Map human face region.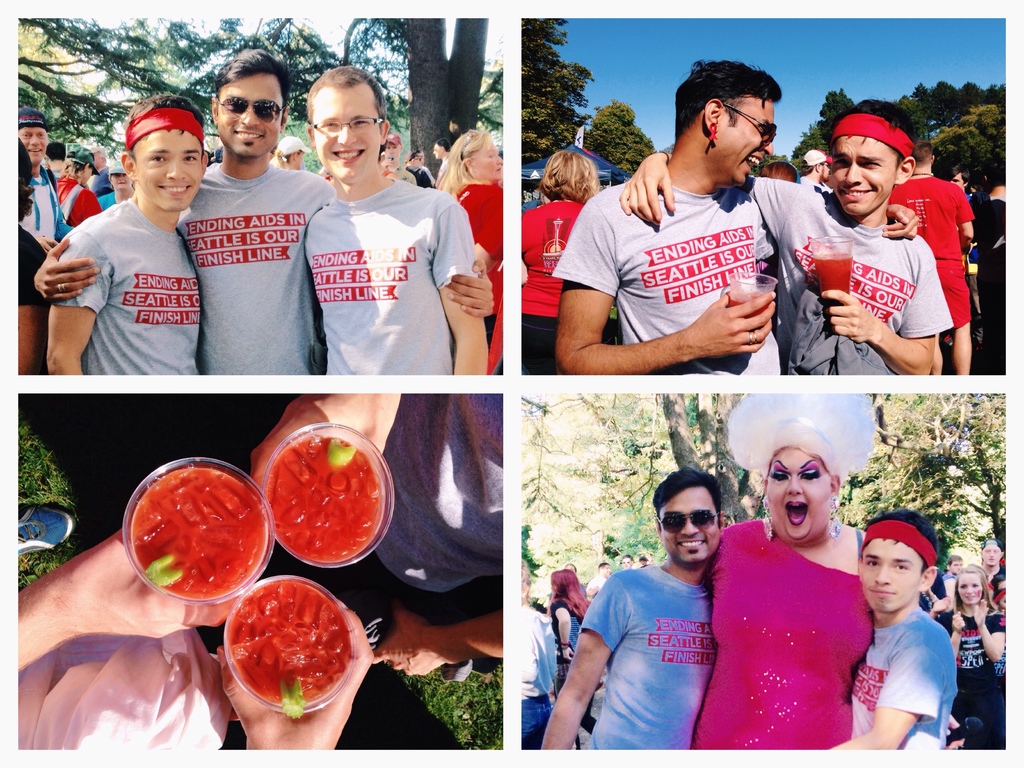
Mapped to Rect(722, 98, 773, 185).
